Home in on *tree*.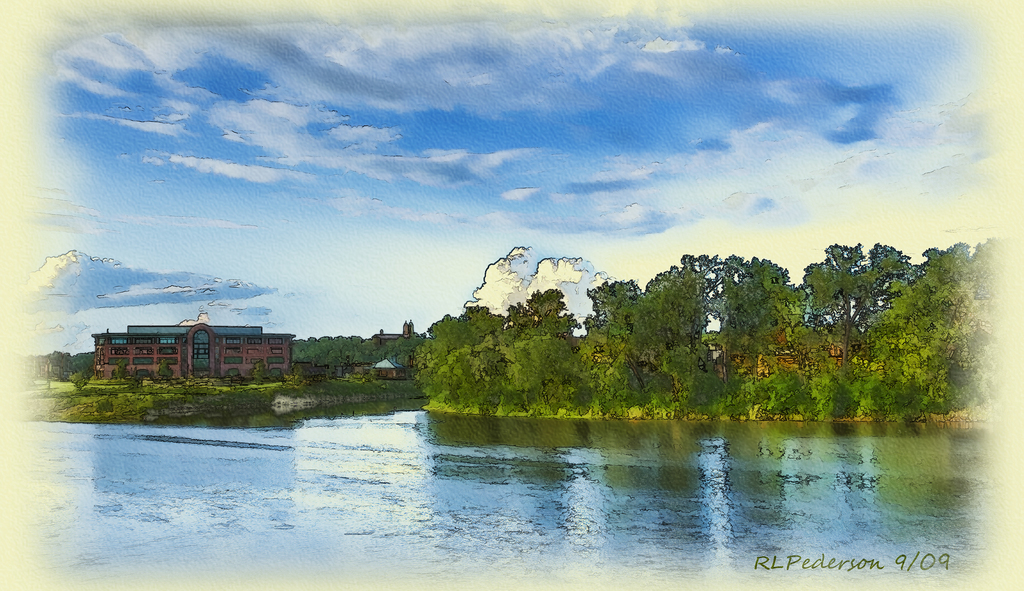
Homed in at rect(854, 227, 971, 424).
